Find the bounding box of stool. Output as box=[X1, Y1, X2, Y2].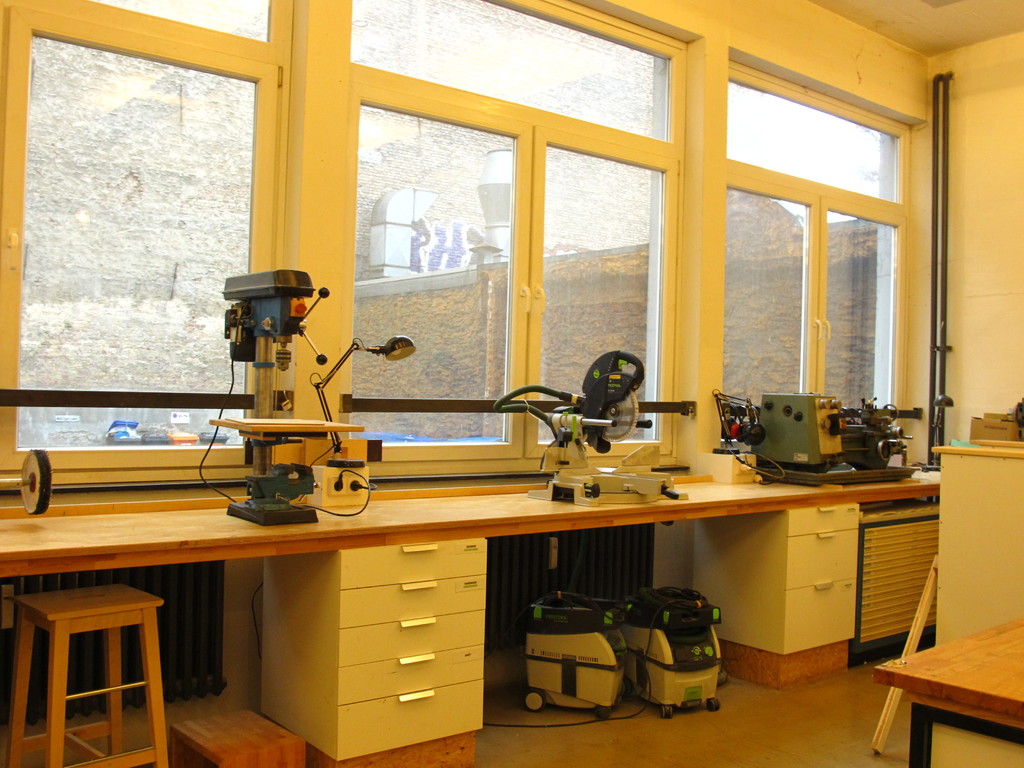
box=[12, 583, 165, 767].
